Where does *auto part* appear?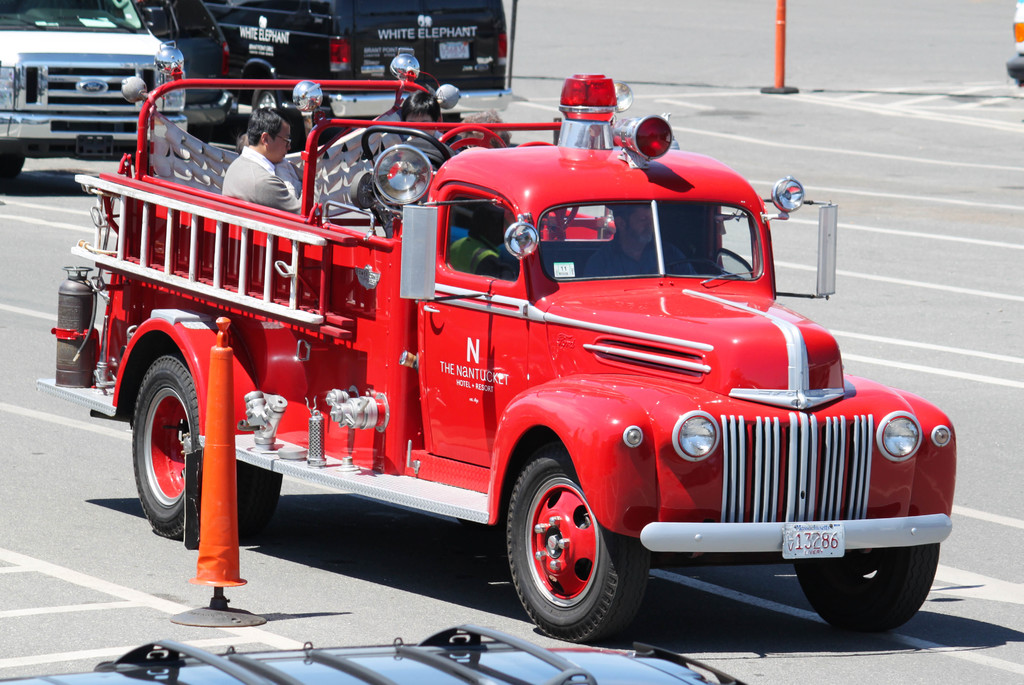
Appears at bbox=(410, 184, 536, 467).
